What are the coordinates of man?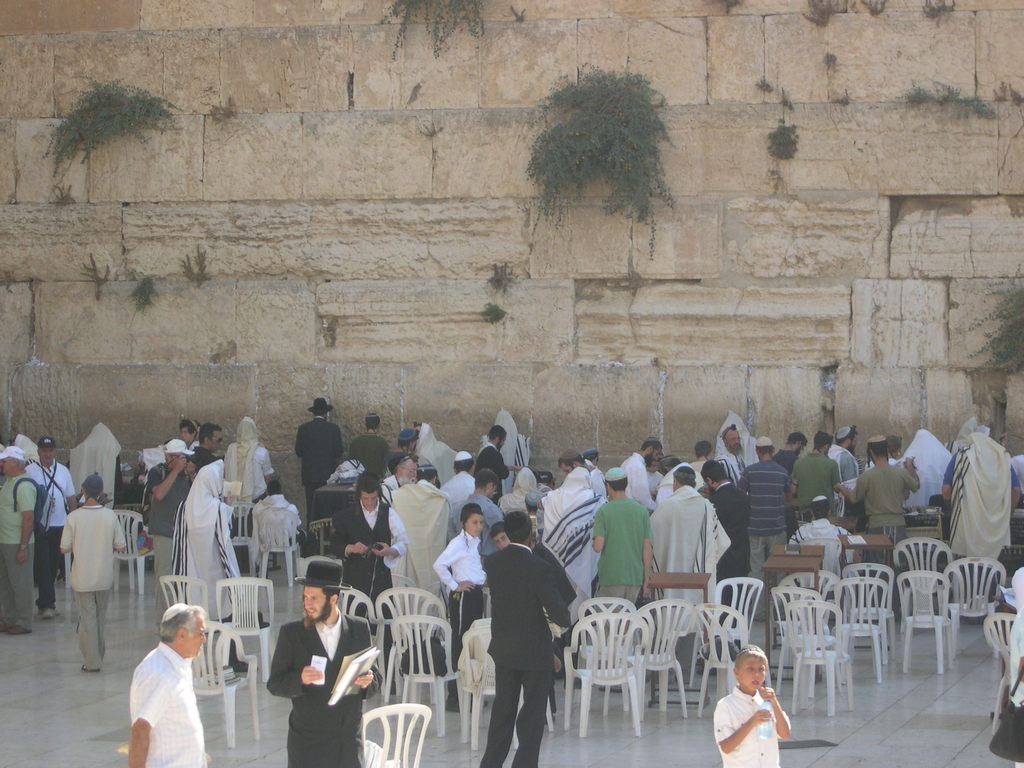
<bbox>649, 466, 733, 684</bbox>.
